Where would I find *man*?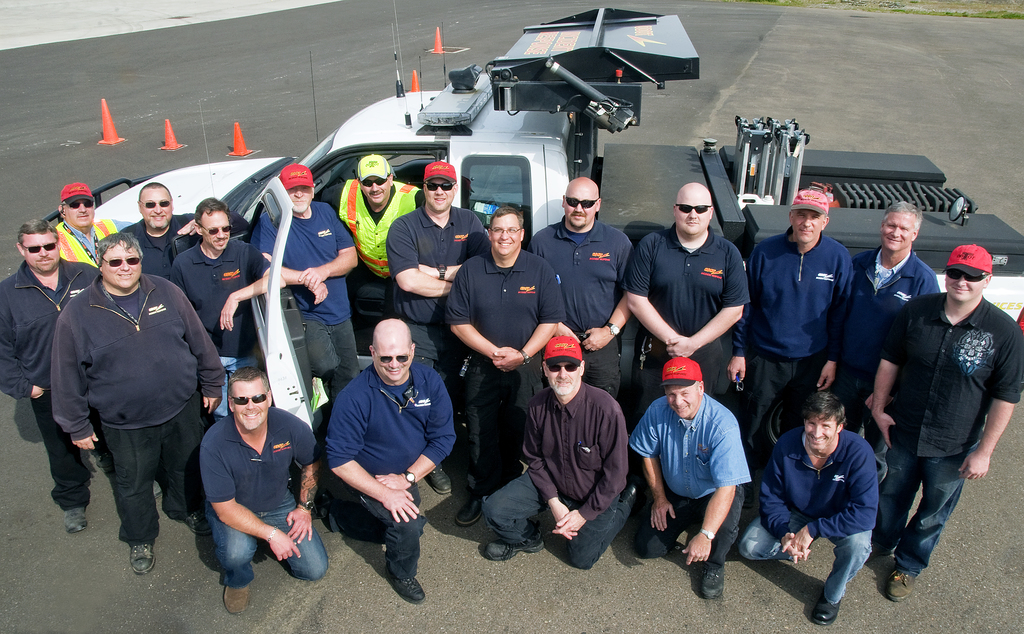
At x1=387, y1=154, x2=490, y2=378.
